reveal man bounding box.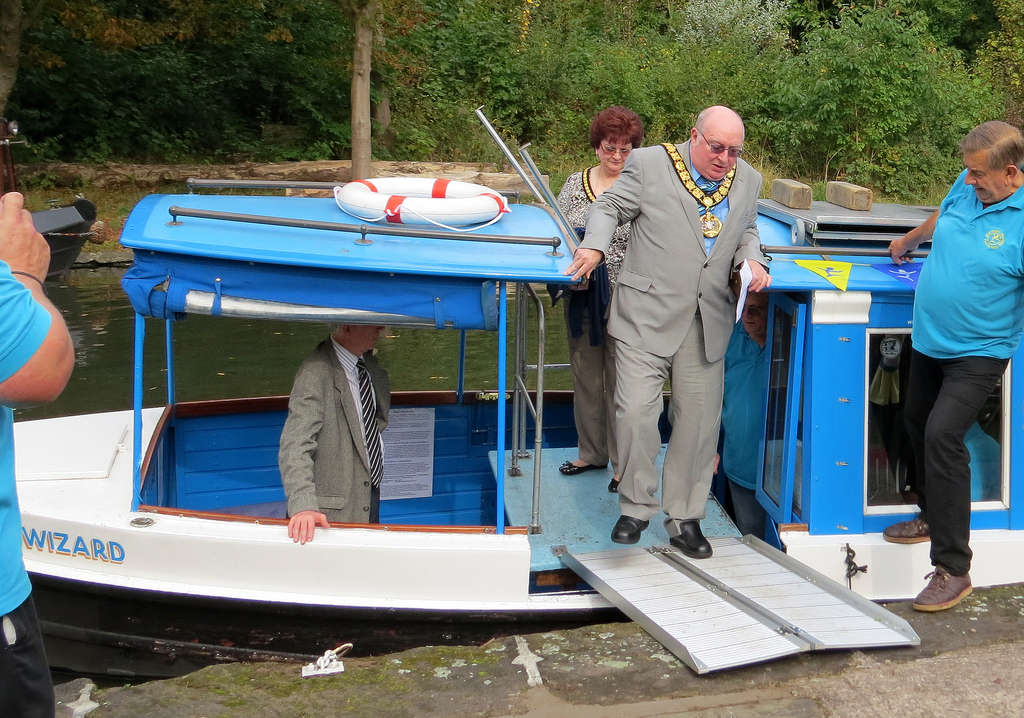
Revealed: region(268, 323, 383, 544).
